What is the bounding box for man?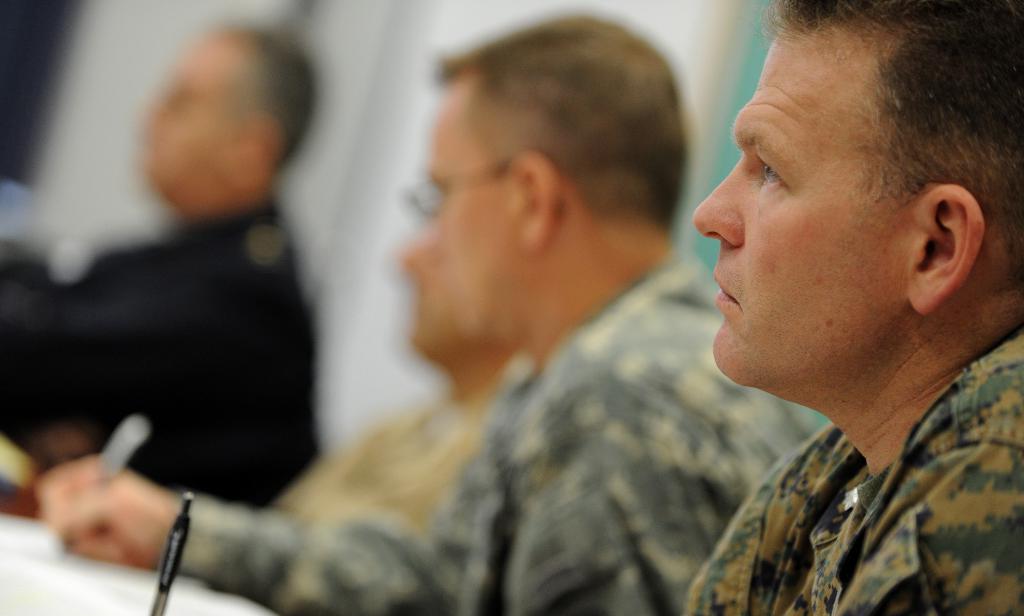
{"left": 4, "top": 22, "right": 319, "bottom": 507}.
